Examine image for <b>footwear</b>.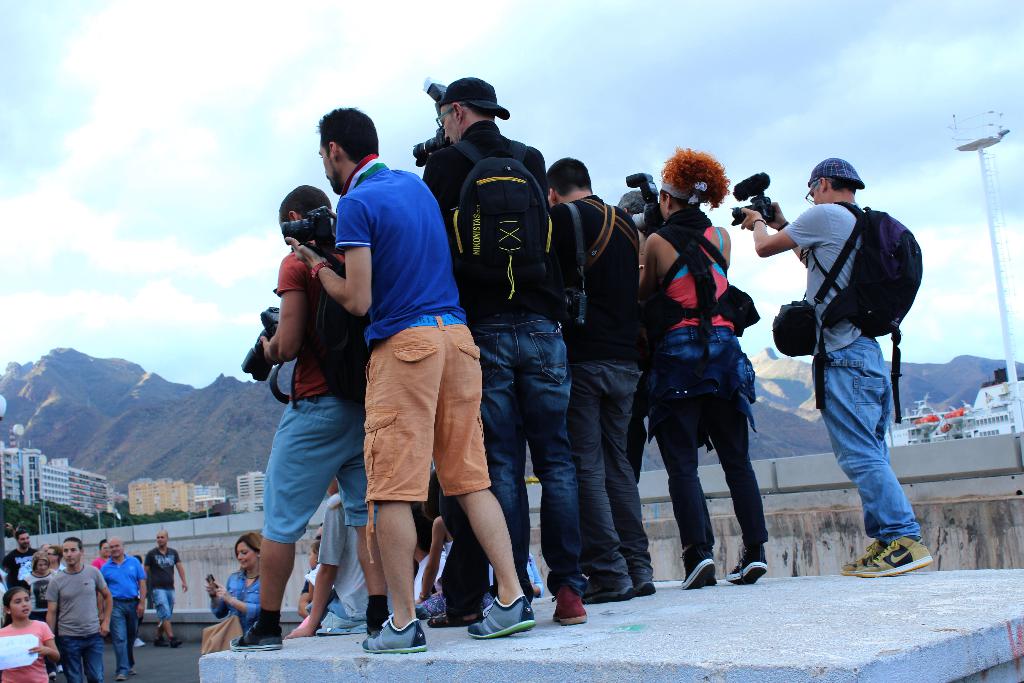
Examination result: box=[680, 548, 717, 591].
